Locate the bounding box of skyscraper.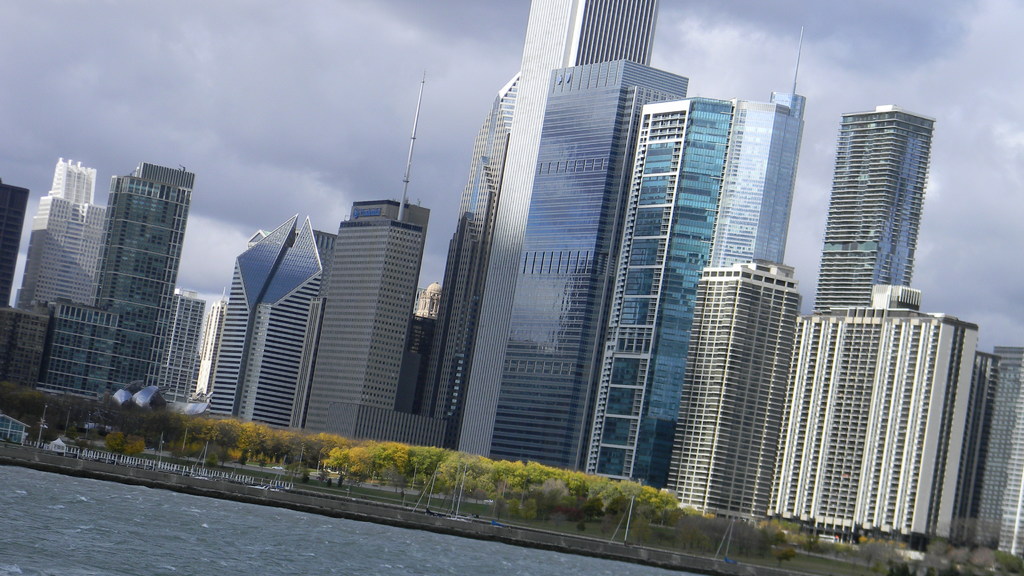
Bounding box: <box>659,258,793,515</box>.
